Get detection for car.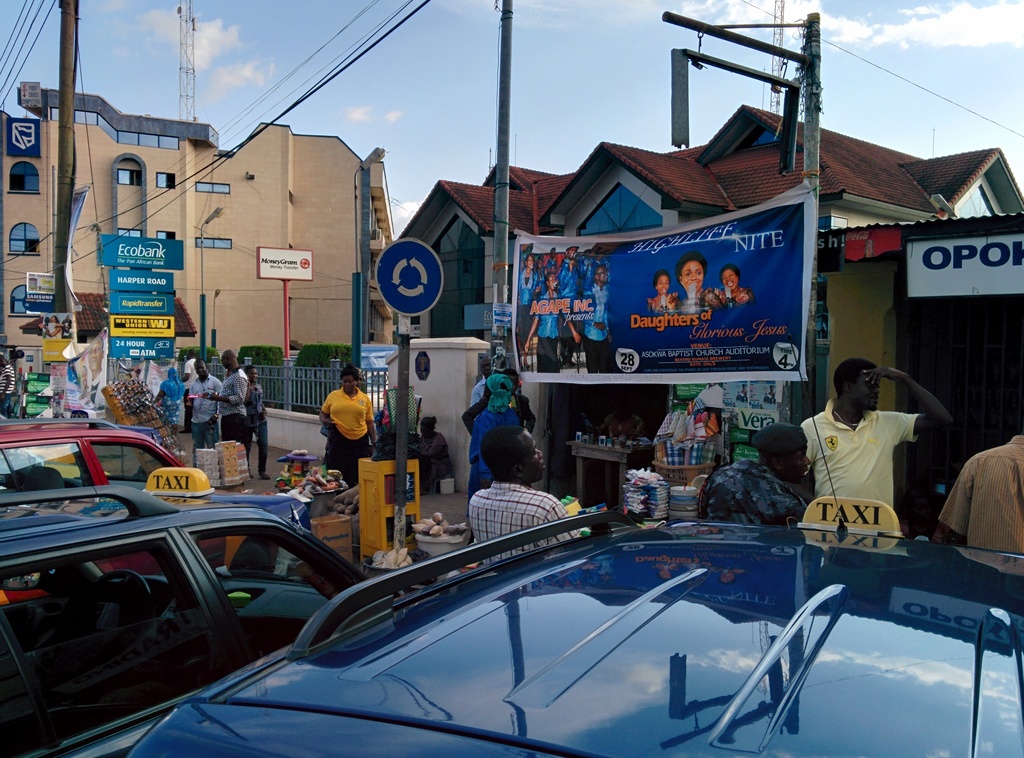
Detection: box=[0, 483, 374, 757].
